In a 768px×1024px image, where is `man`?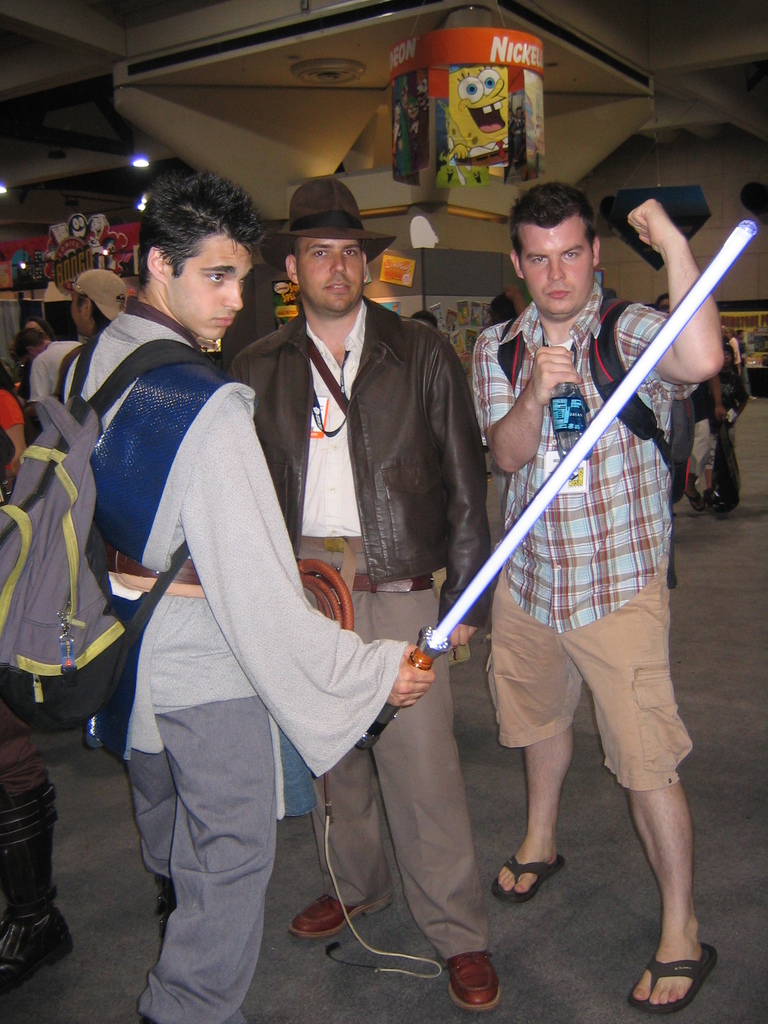
[57,172,451,1023].
